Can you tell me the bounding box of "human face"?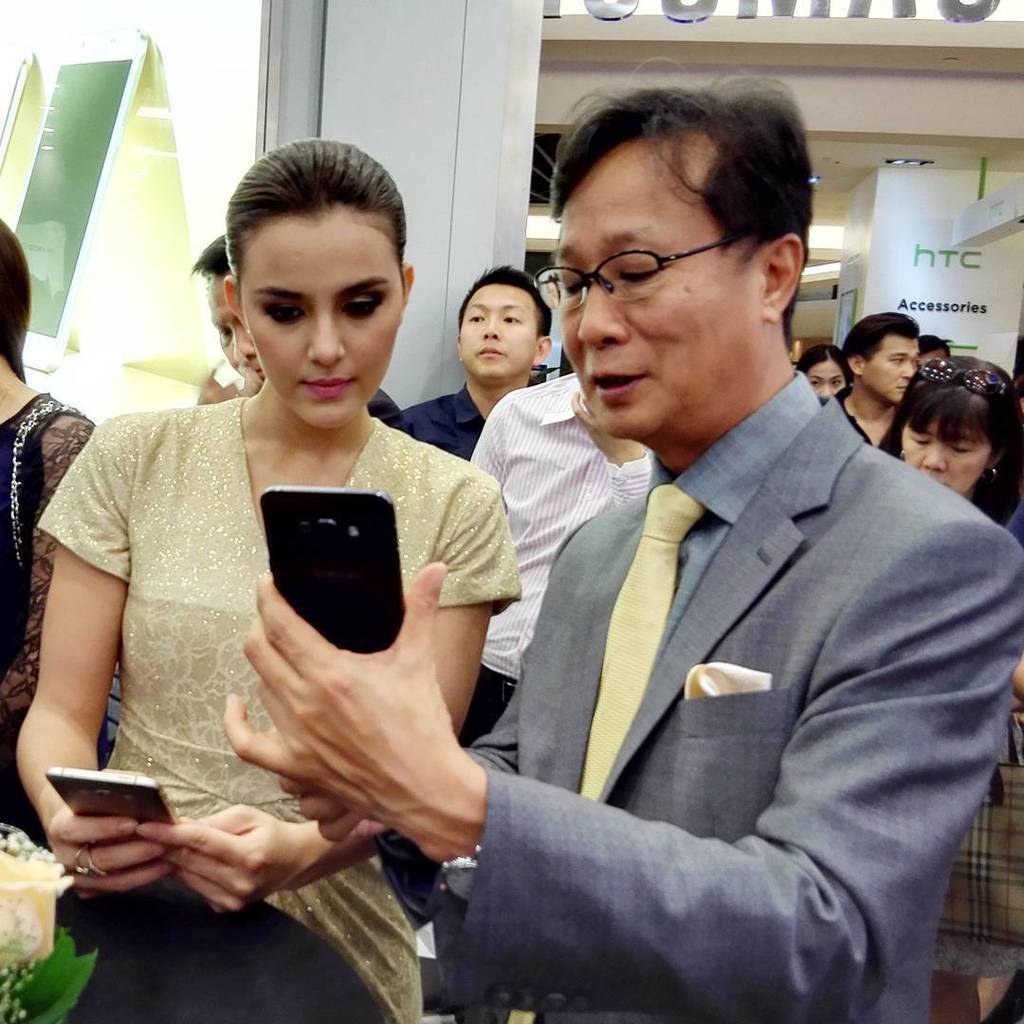
region(208, 276, 266, 380).
